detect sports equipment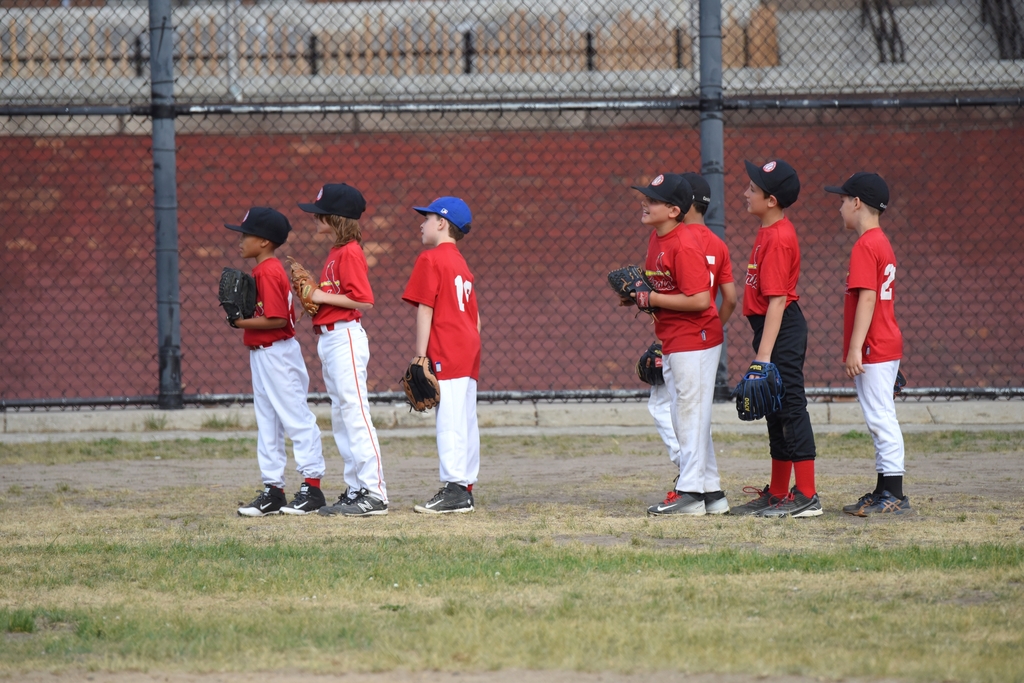
bbox(413, 481, 474, 517)
